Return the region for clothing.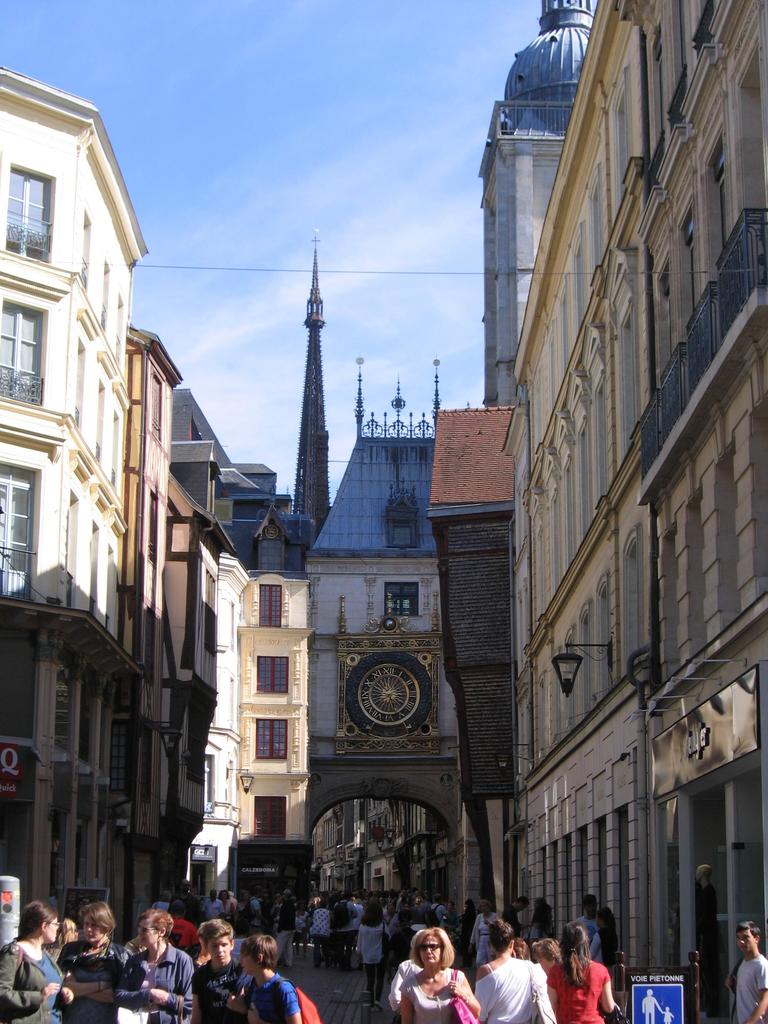
l=234, t=973, r=310, b=1023.
